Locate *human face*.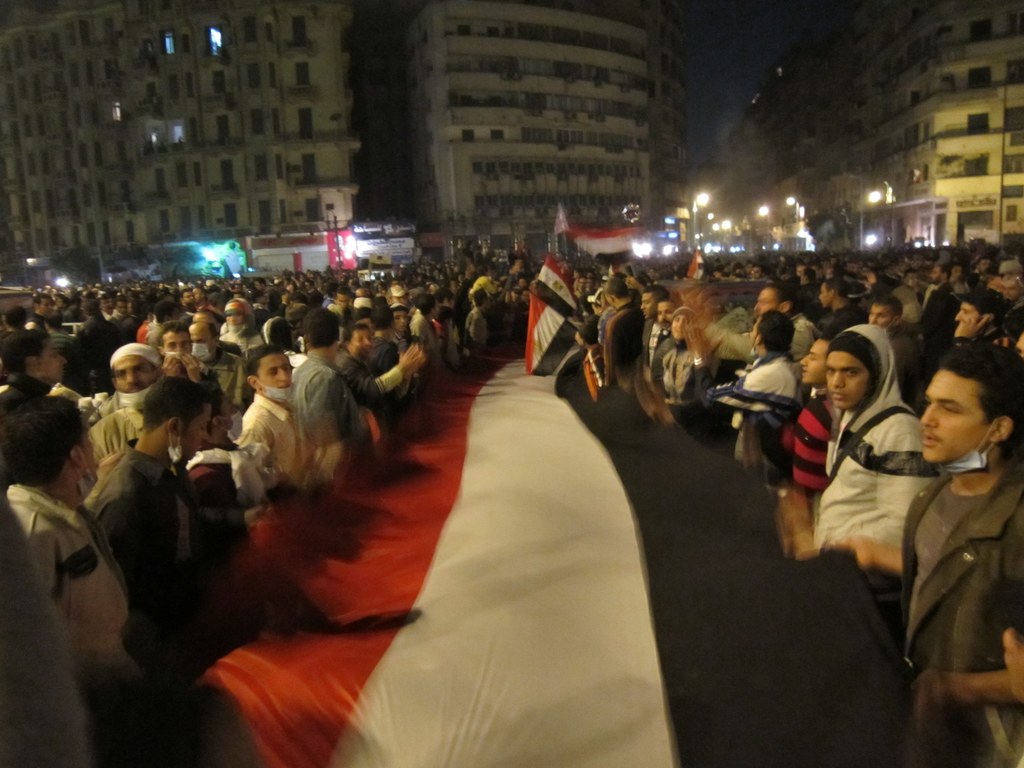
Bounding box: rect(256, 352, 291, 402).
